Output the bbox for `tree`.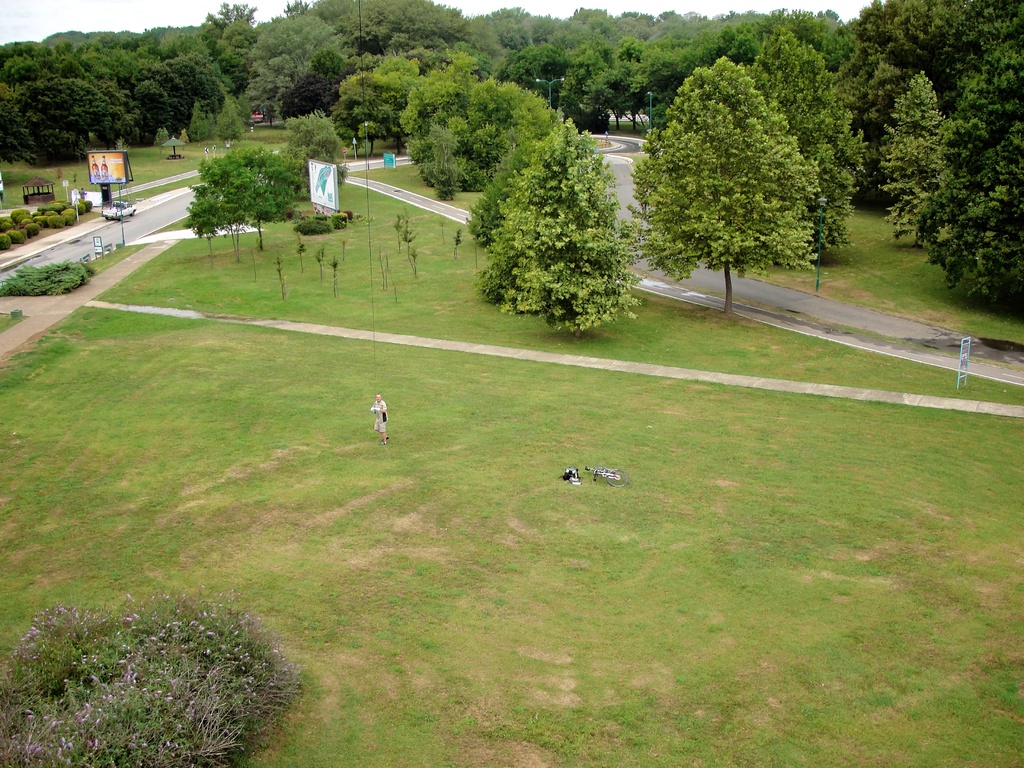
bbox=(915, 45, 1023, 305).
